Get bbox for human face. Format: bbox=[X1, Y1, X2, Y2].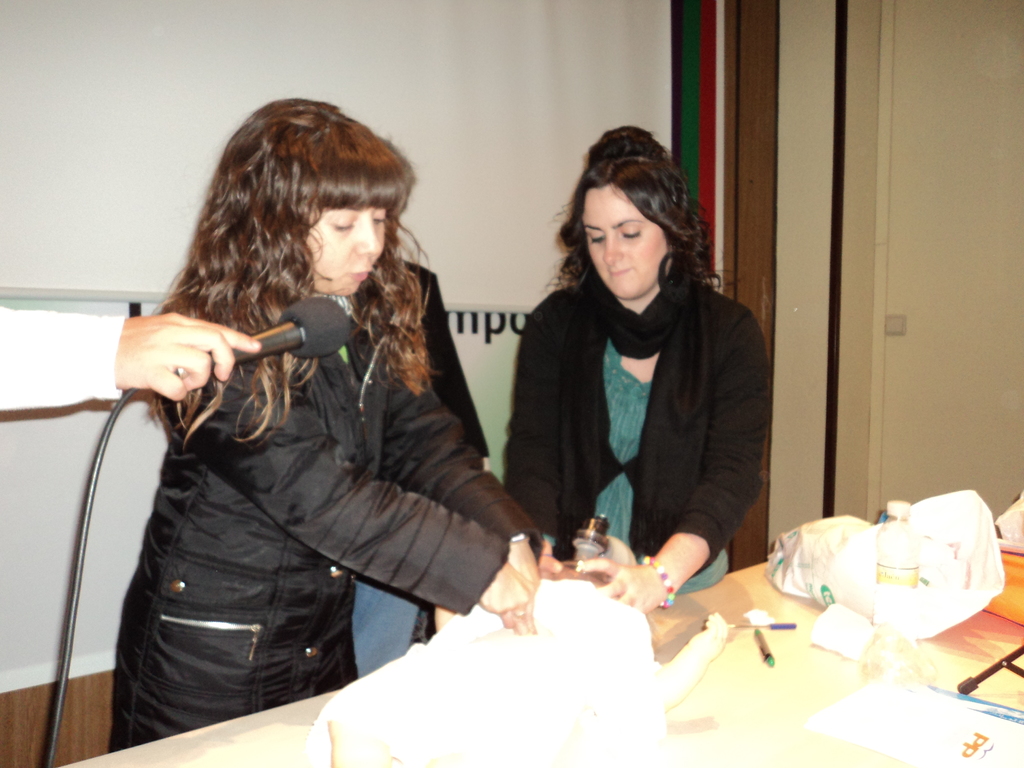
bbox=[306, 204, 389, 301].
